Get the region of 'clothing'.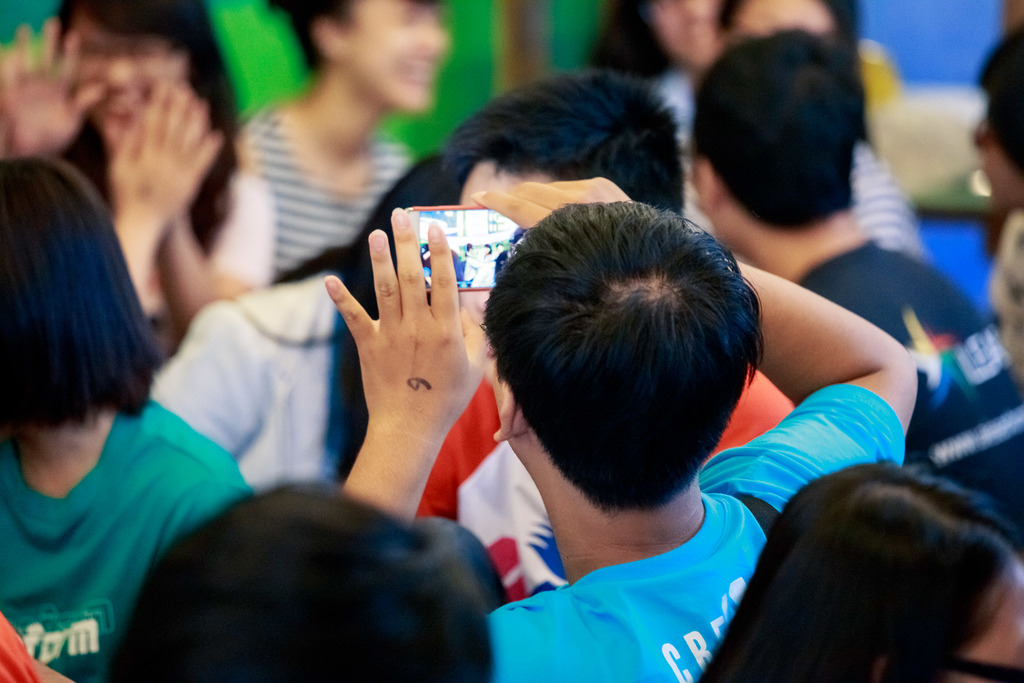
left=0, top=402, right=255, bottom=682.
